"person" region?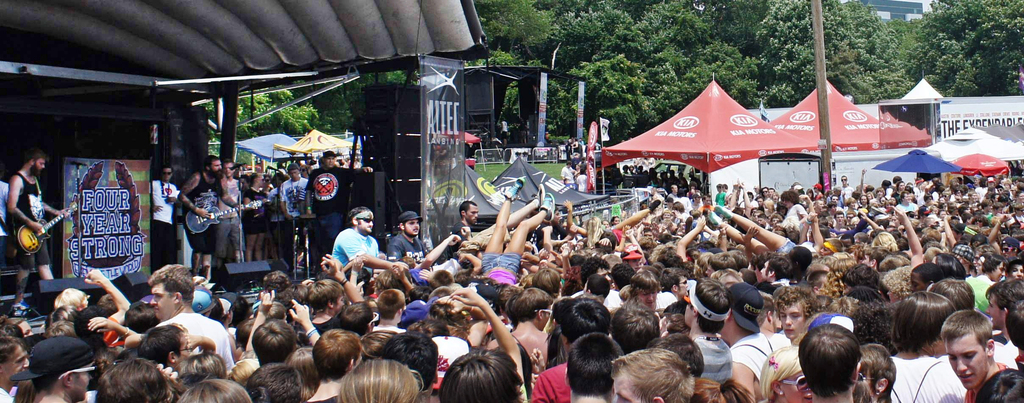
{"x1": 934, "y1": 312, "x2": 1019, "y2": 399}
